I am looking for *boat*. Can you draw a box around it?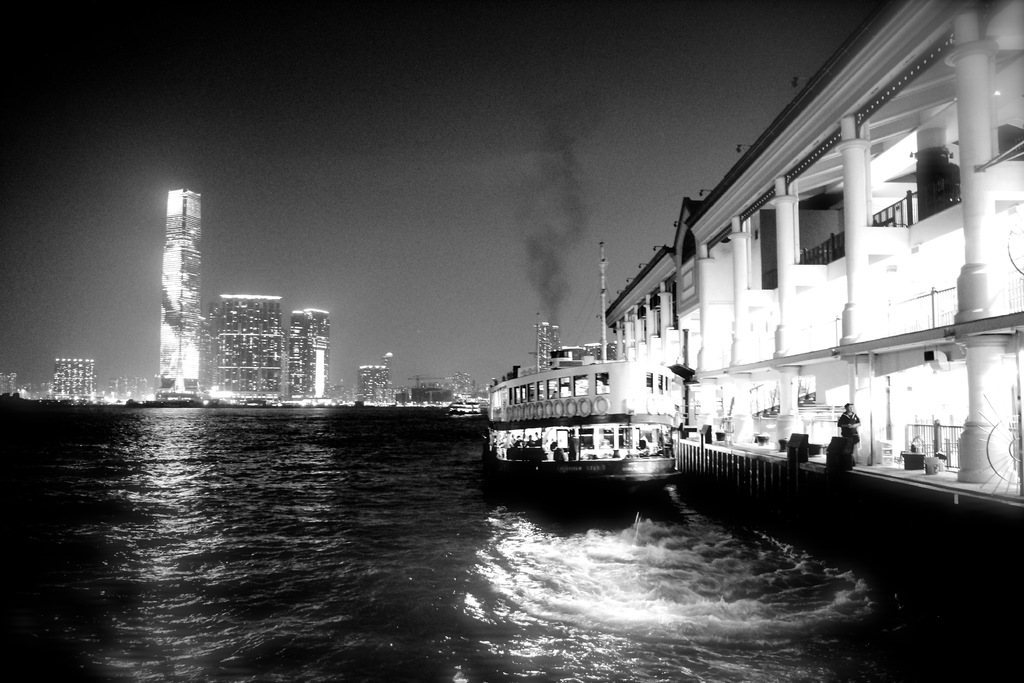
Sure, the bounding box is [x1=481, y1=261, x2=717, y2=511].
